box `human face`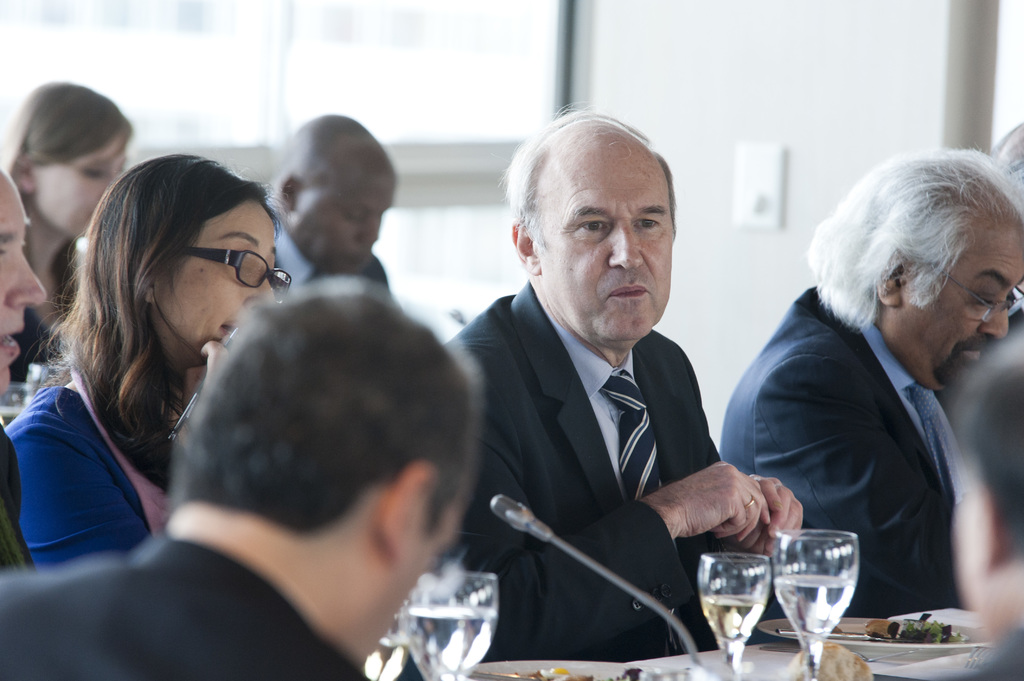
select_region(902, 200, 1023, 389)
